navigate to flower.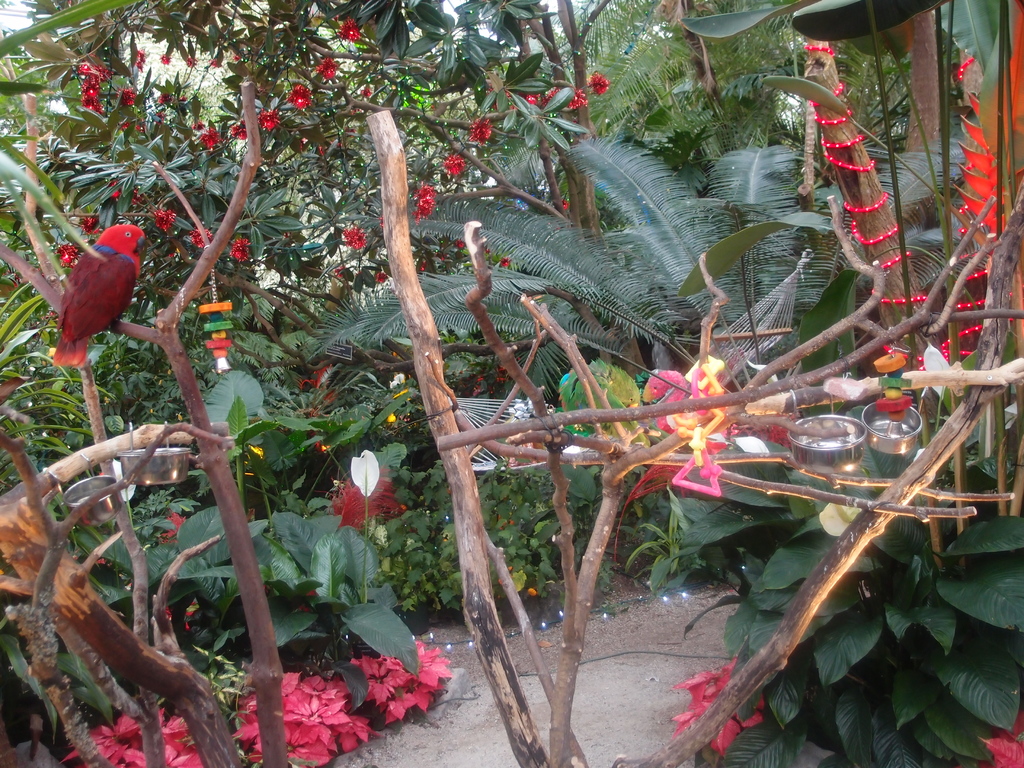
Navigation target: detection(349, 226, 362, 251).
